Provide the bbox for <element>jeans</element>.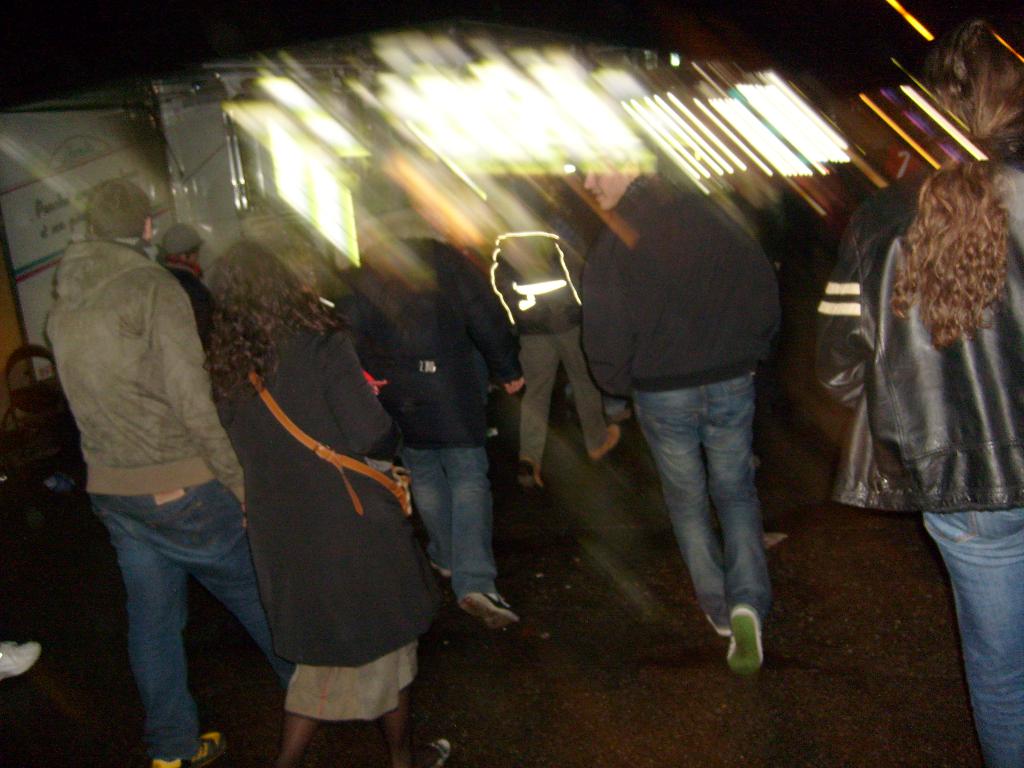
88:490:290:761.
